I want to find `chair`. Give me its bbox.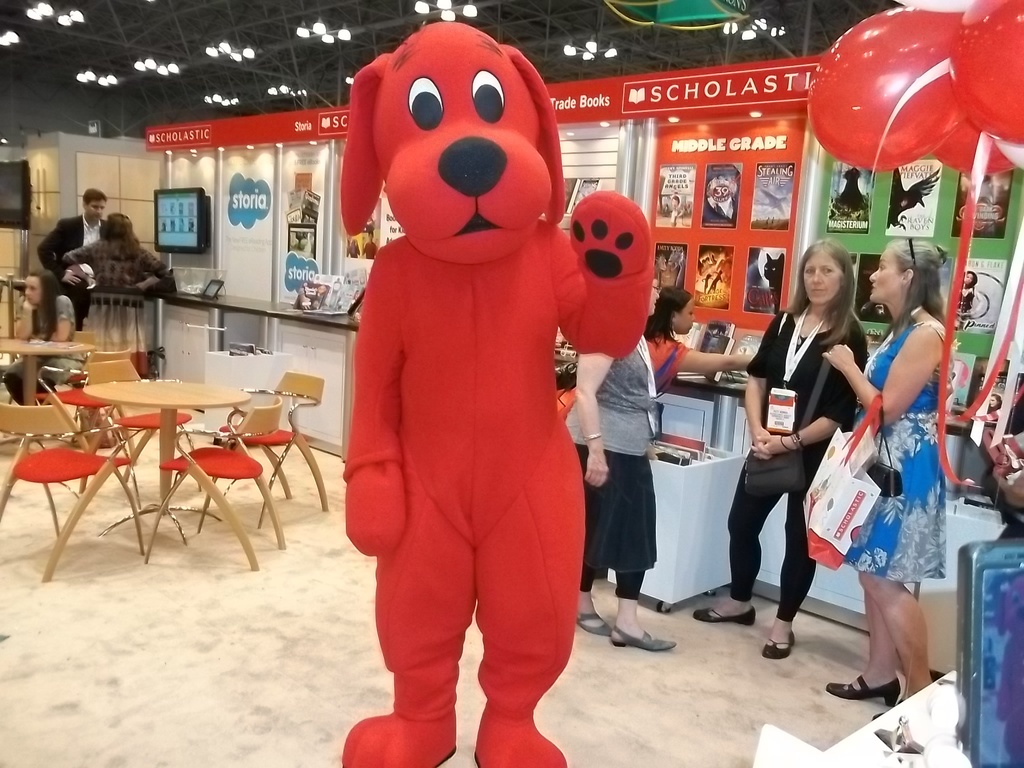
bbox=[159, 396, 287, 566].
